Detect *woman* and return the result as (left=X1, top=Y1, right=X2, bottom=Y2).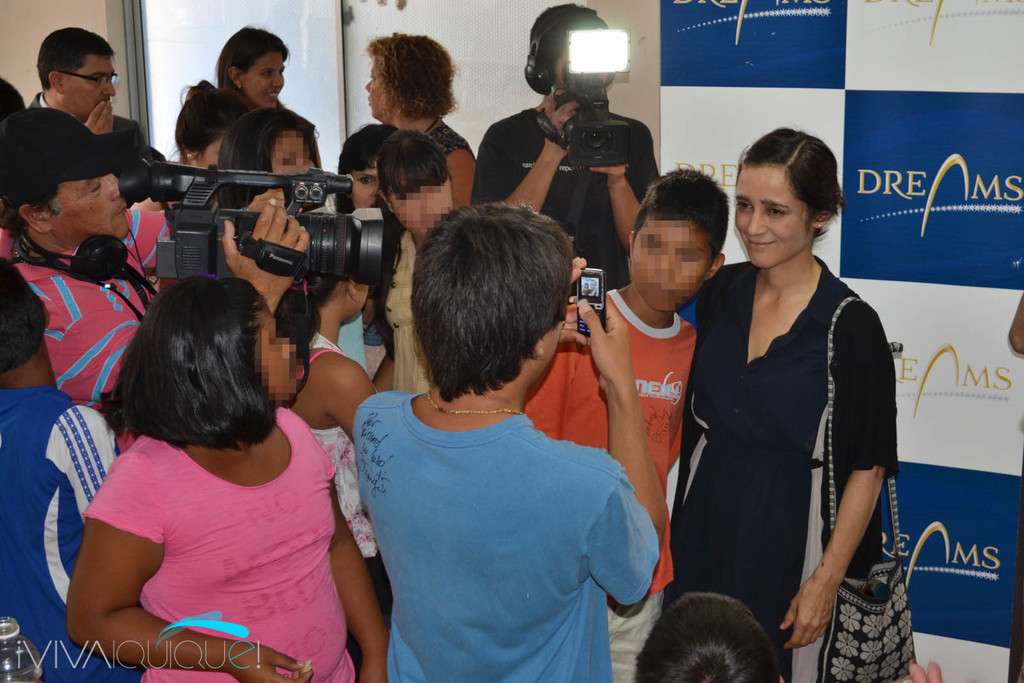
(left=177, top=77, right=253, bottom=175).
